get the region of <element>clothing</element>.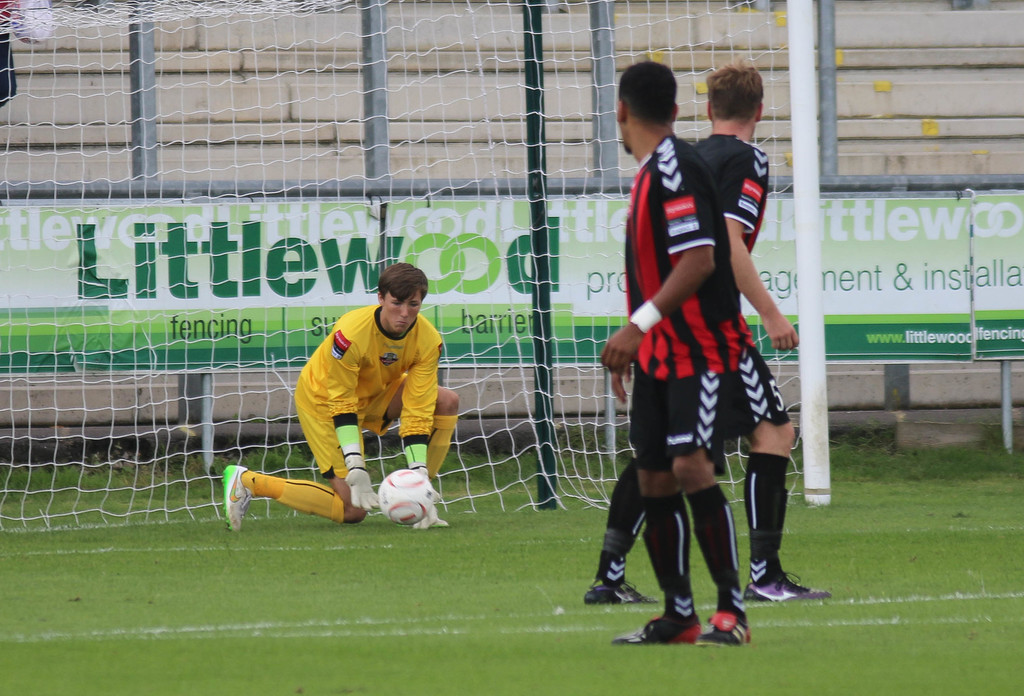
671,127,779,447.
